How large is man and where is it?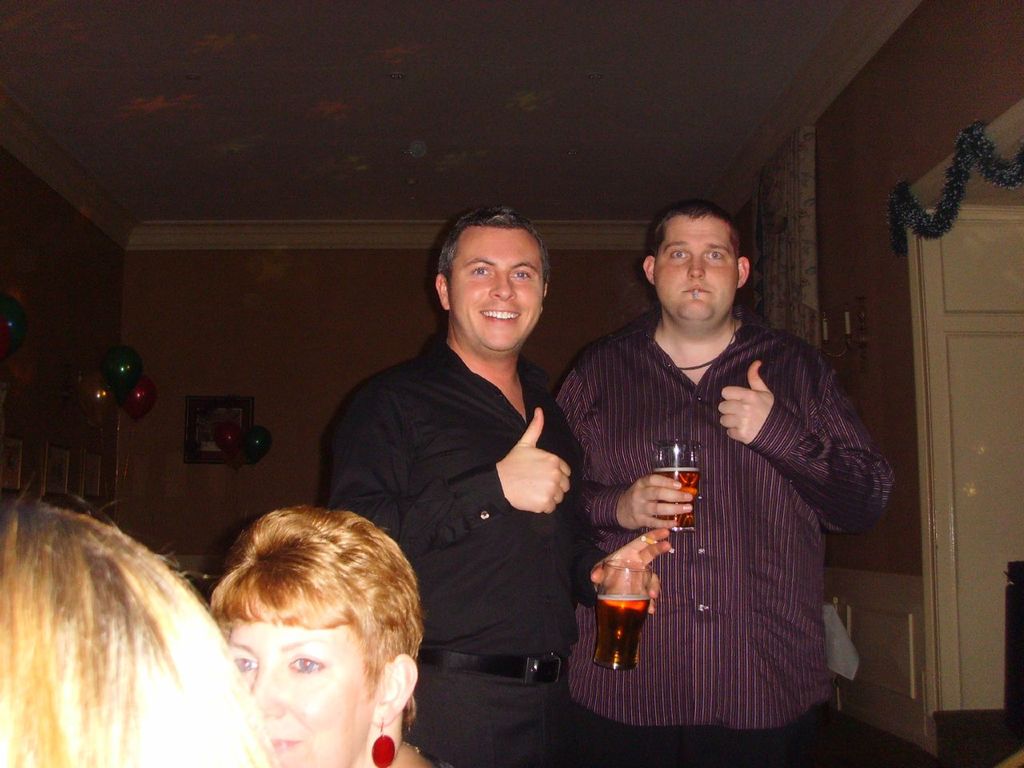
Bounding box: 558/192/879/742.
